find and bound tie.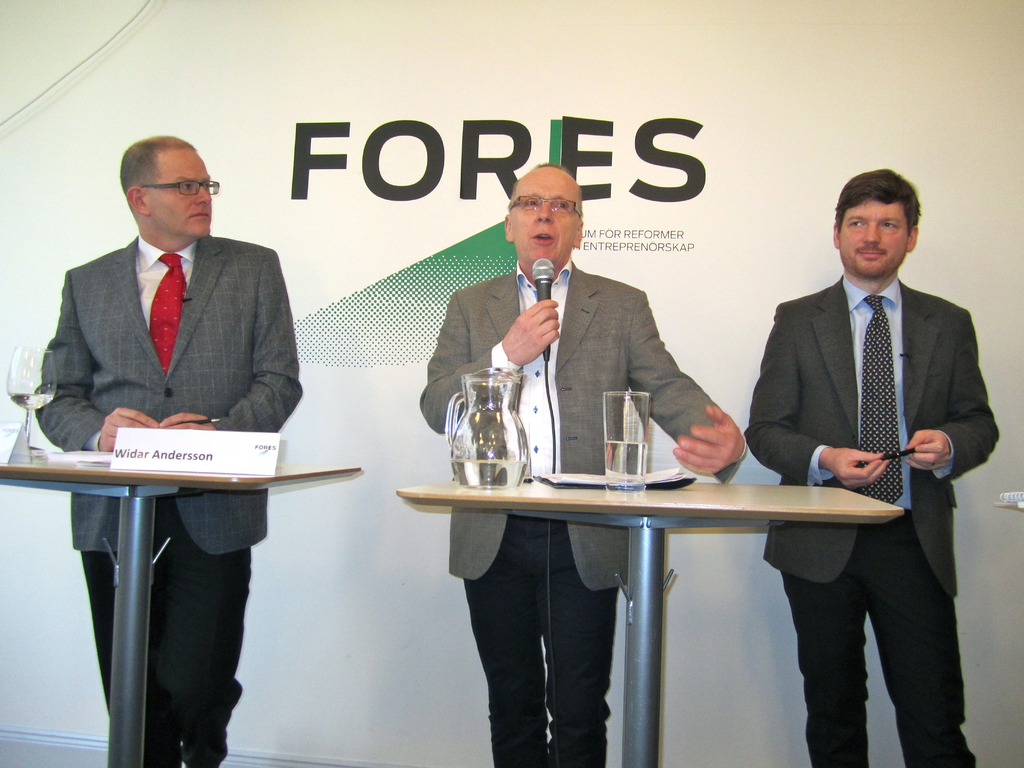
Bound: [x1=849, y1=296, x2=904, y2=504].
